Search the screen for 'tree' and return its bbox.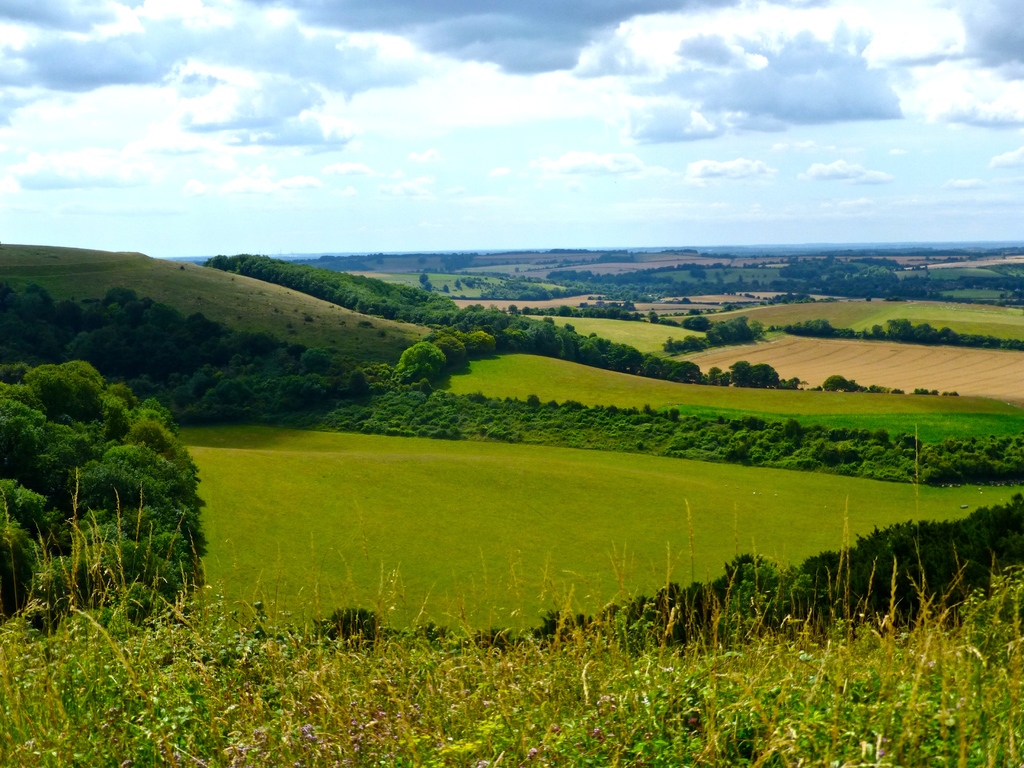
Found: (396, 339, 447, 385).
